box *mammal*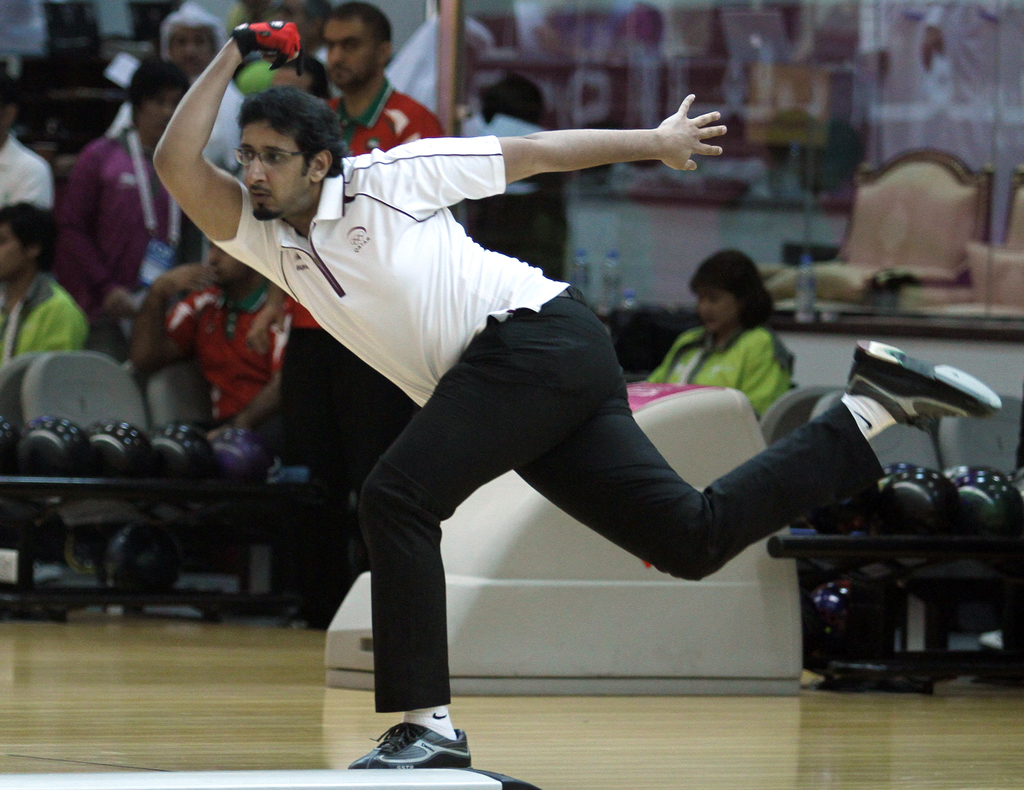
{"left": 0, "top": 74, "right": 51, "bottom": 210}
